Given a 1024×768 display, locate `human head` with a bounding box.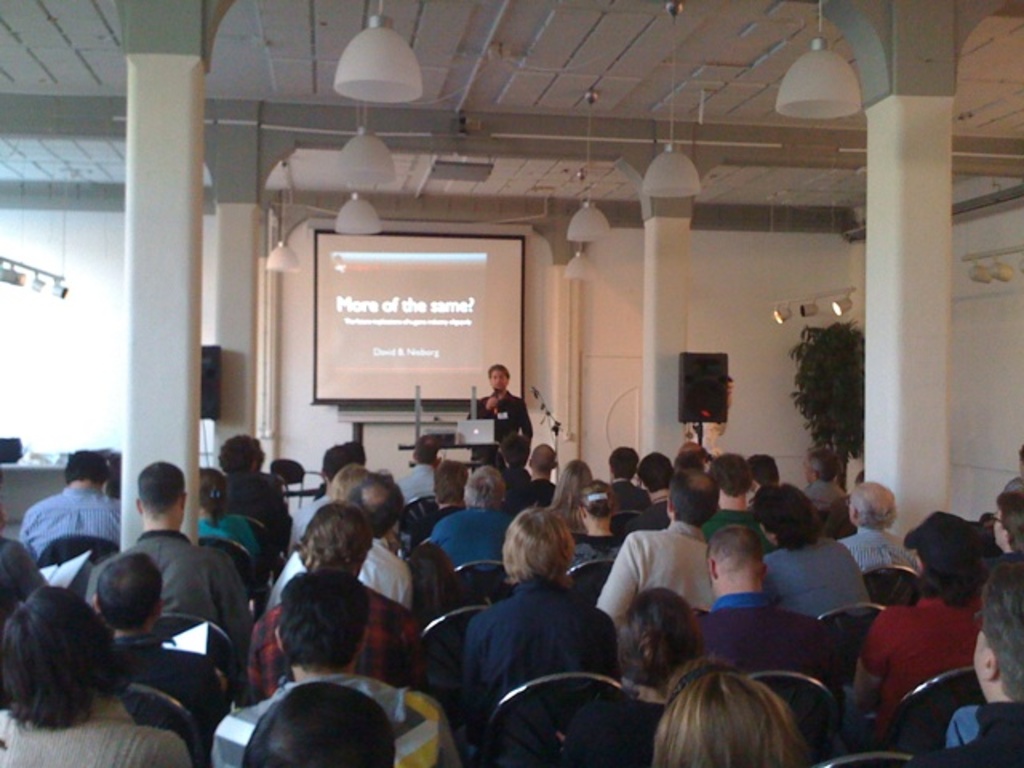
Located: (left=965, top=558, right=1022, bottom=704).
